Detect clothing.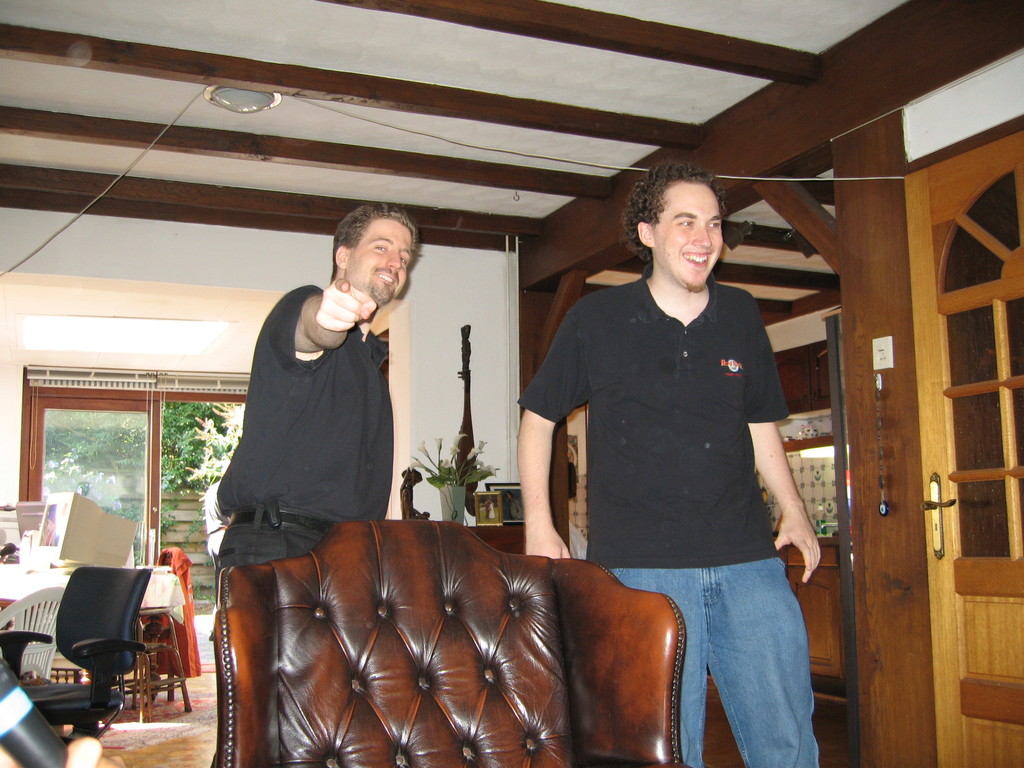
Detected at box=[217, 269, 403, 575].
